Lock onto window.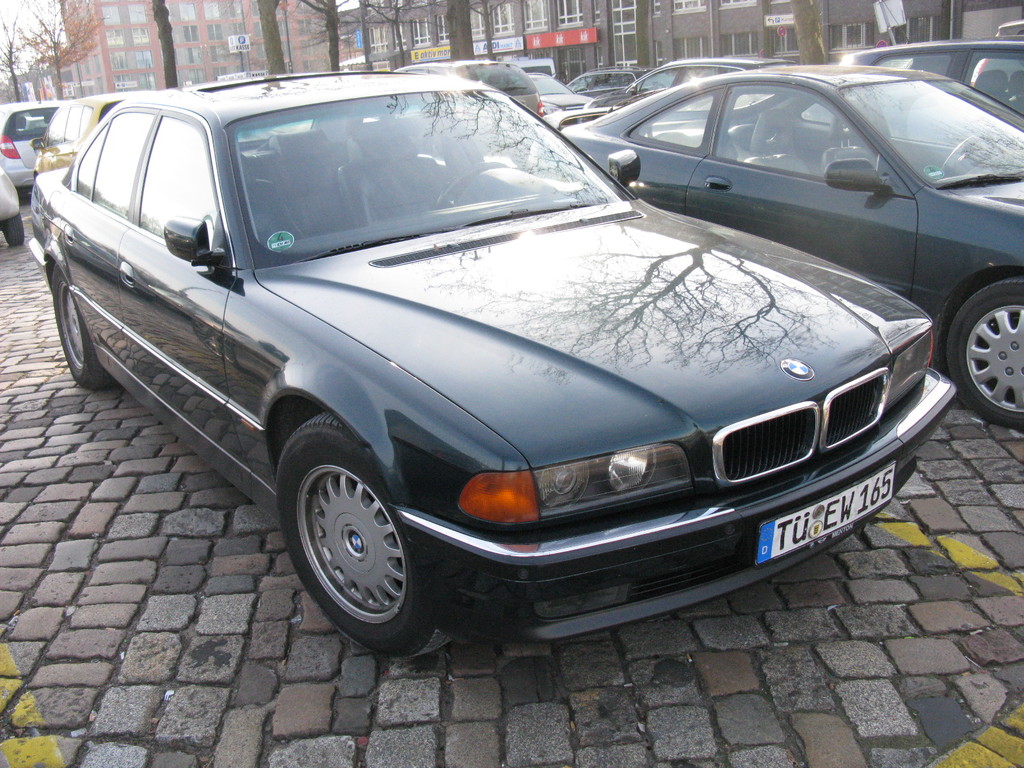
Locked: {"x1": 298, "y1": 0, "x2": 312, "y2": 17}.
